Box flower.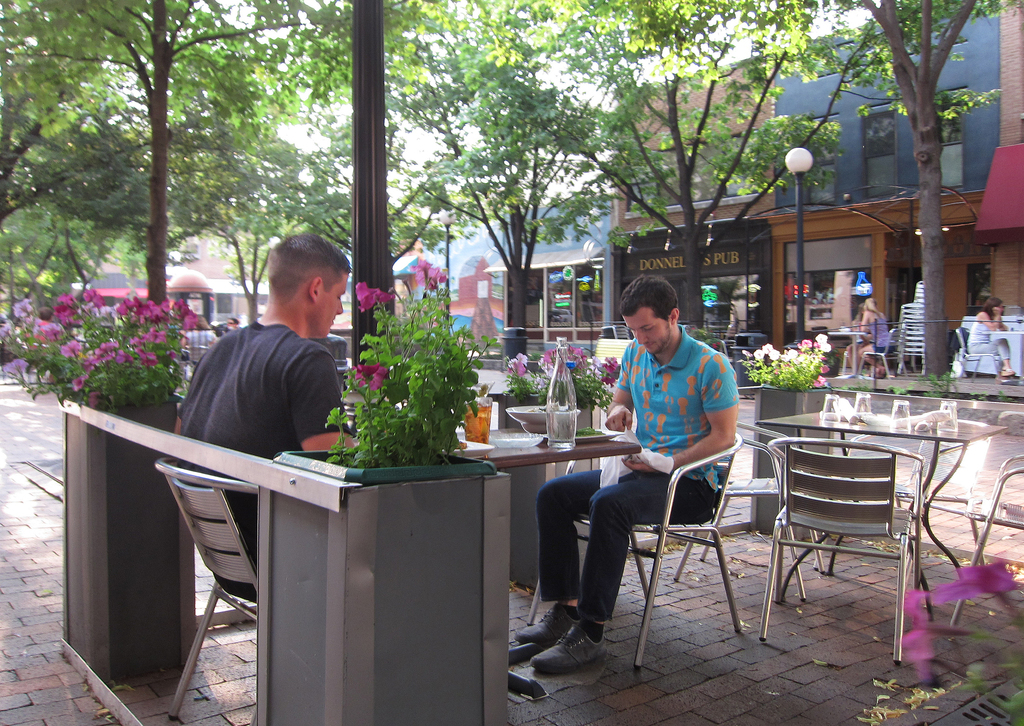
[351,279,394,316].
